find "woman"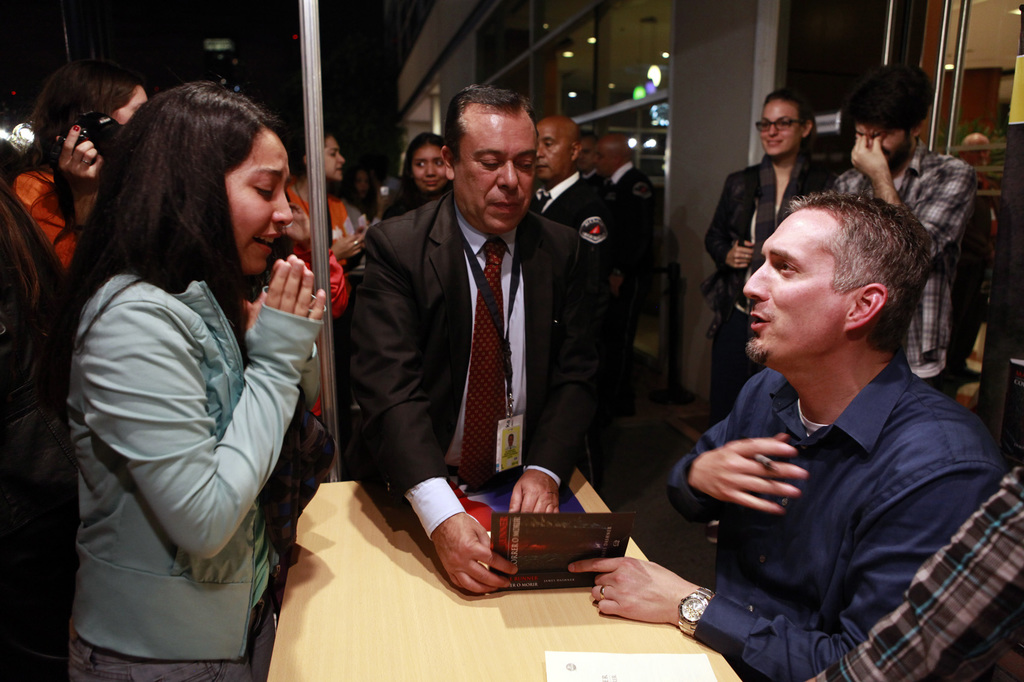
BBox(378, 129, 460, 216)
